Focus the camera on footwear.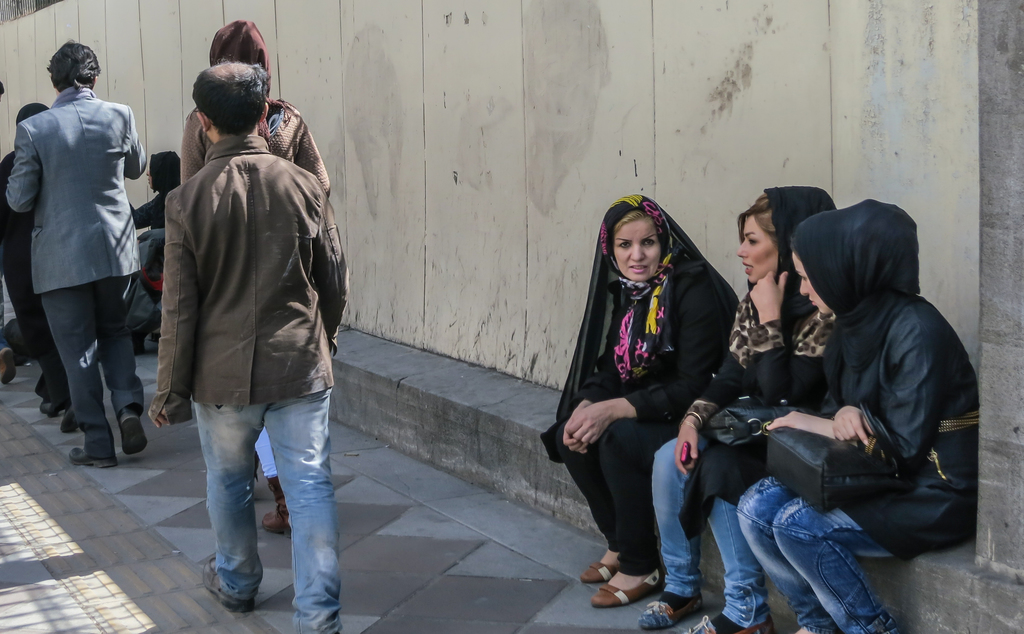
Focus region: pyautogui.locateOnScreen(637, 598, 701, 631).
